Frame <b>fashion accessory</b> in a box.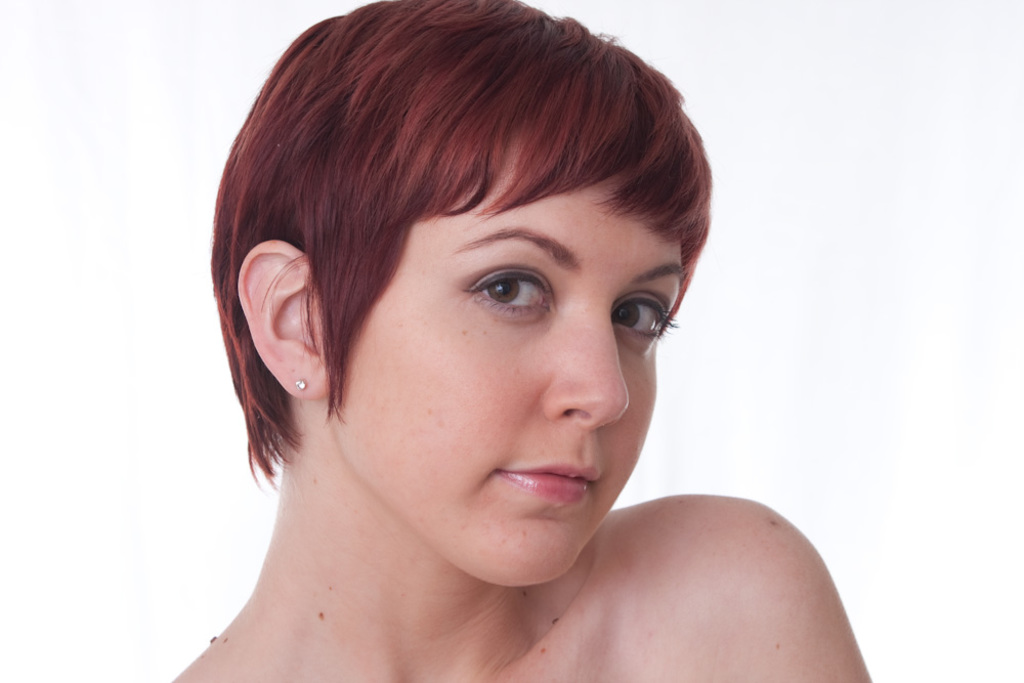
(296,378,309,392).
